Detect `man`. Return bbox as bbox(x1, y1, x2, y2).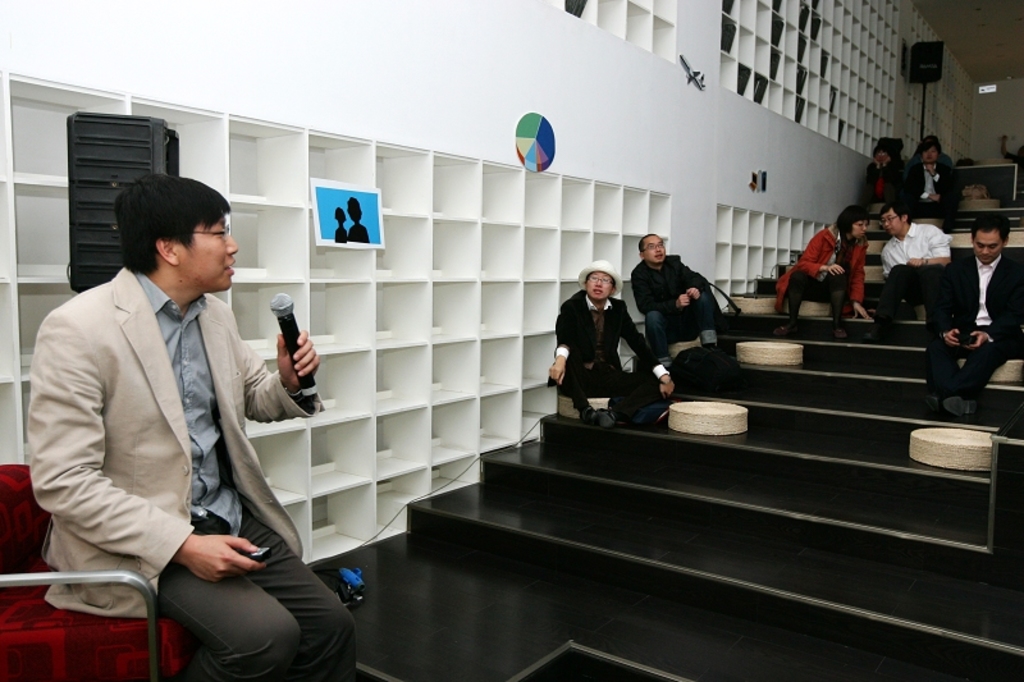
bbox(631, 229, 726, 370).
